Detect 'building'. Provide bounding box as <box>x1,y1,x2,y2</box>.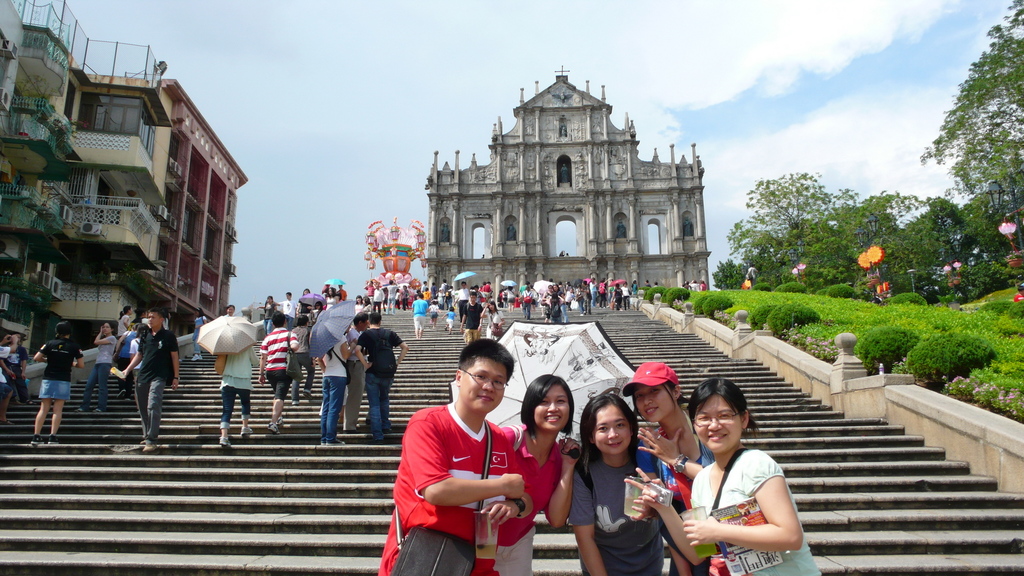
<box>0,0,177,366</box>.
